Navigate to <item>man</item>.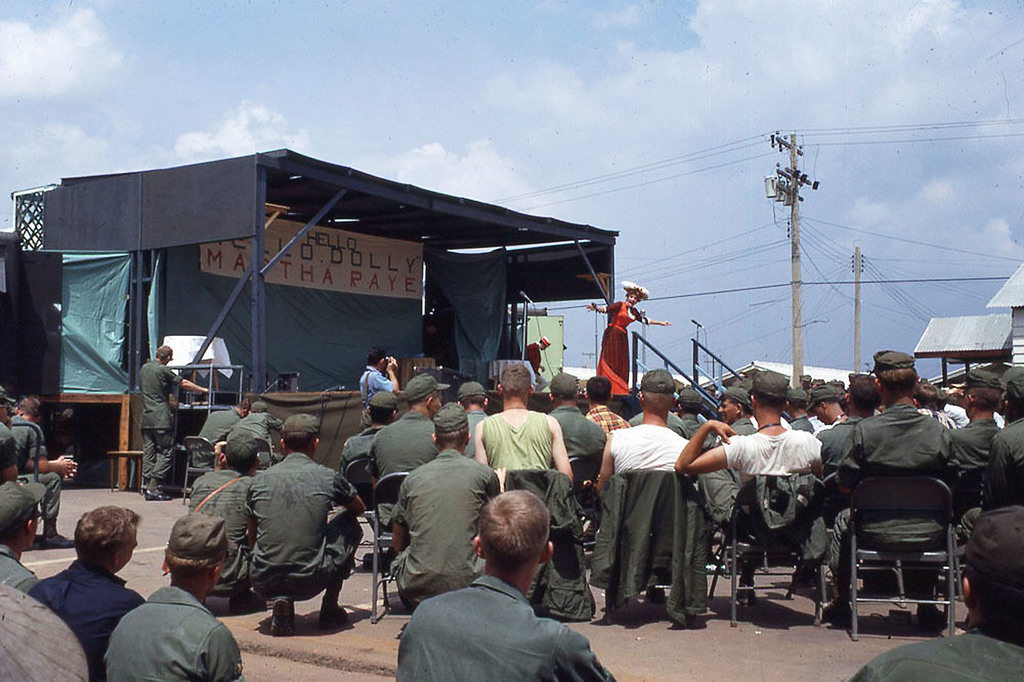
Navigation target: bbox=[104, 512, 248, 681].
